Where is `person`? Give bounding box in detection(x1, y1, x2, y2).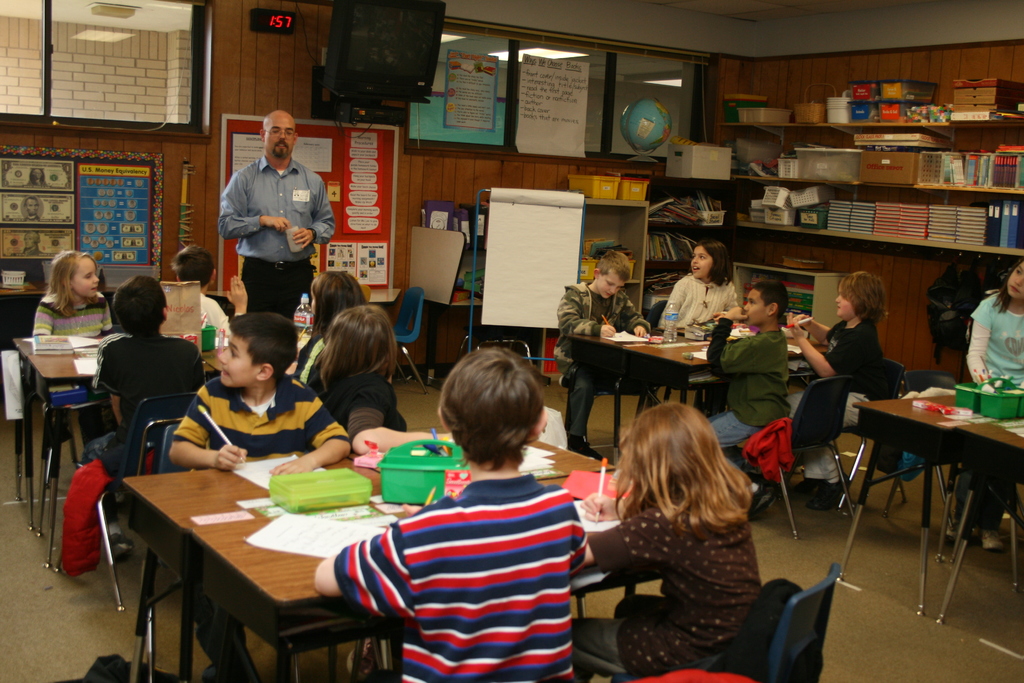
detection(283, 267, 365, 383).
